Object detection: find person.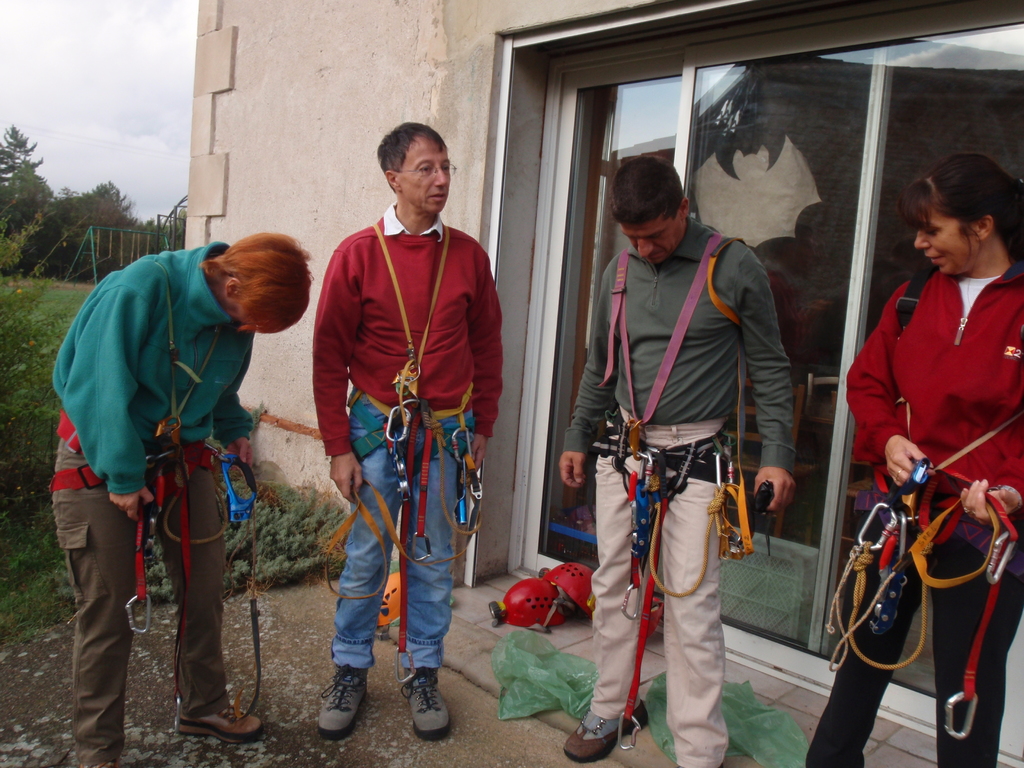
(x1=52, y1=226, x2=313, y2=767).
